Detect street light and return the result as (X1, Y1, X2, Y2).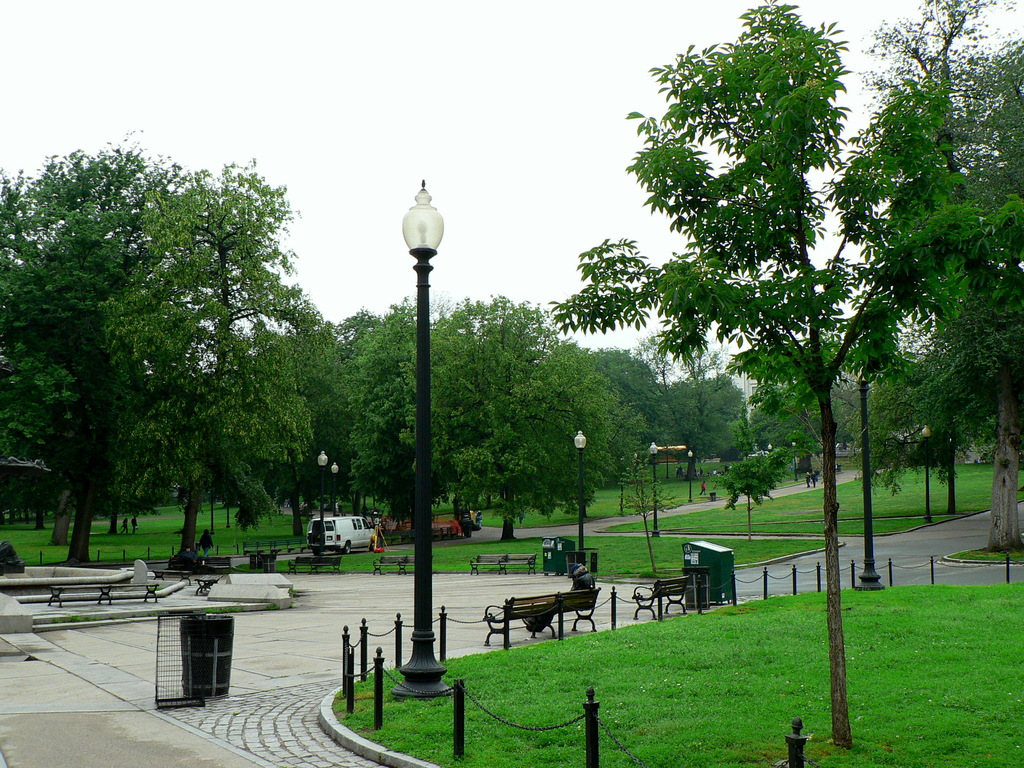
(849, 360, 890, 587).
